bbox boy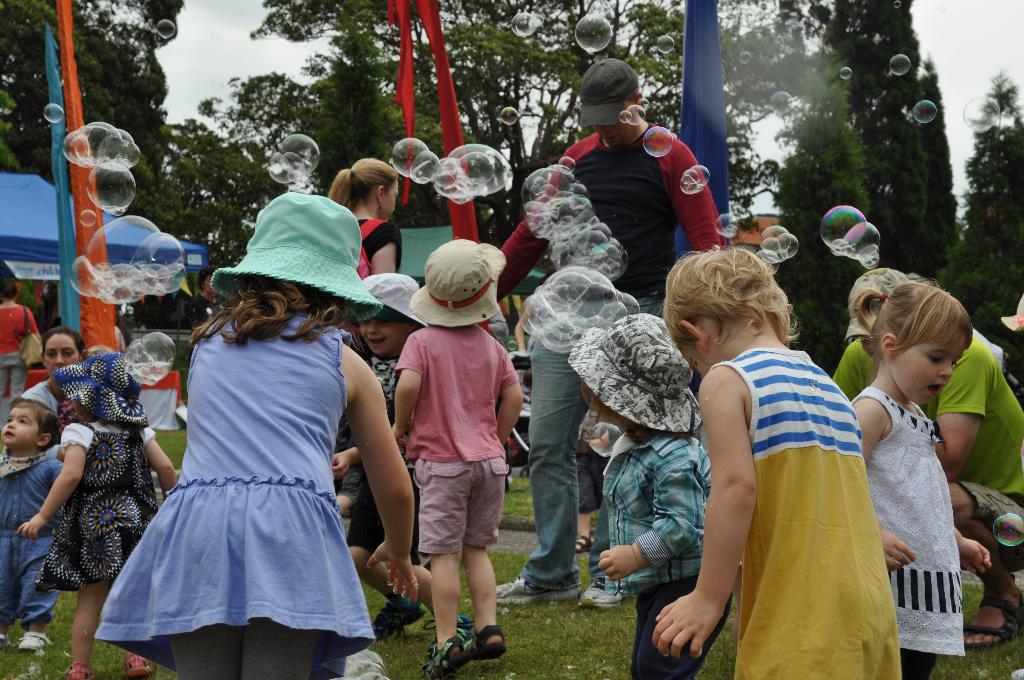
left=0, top=393, right=63, bottom=649
